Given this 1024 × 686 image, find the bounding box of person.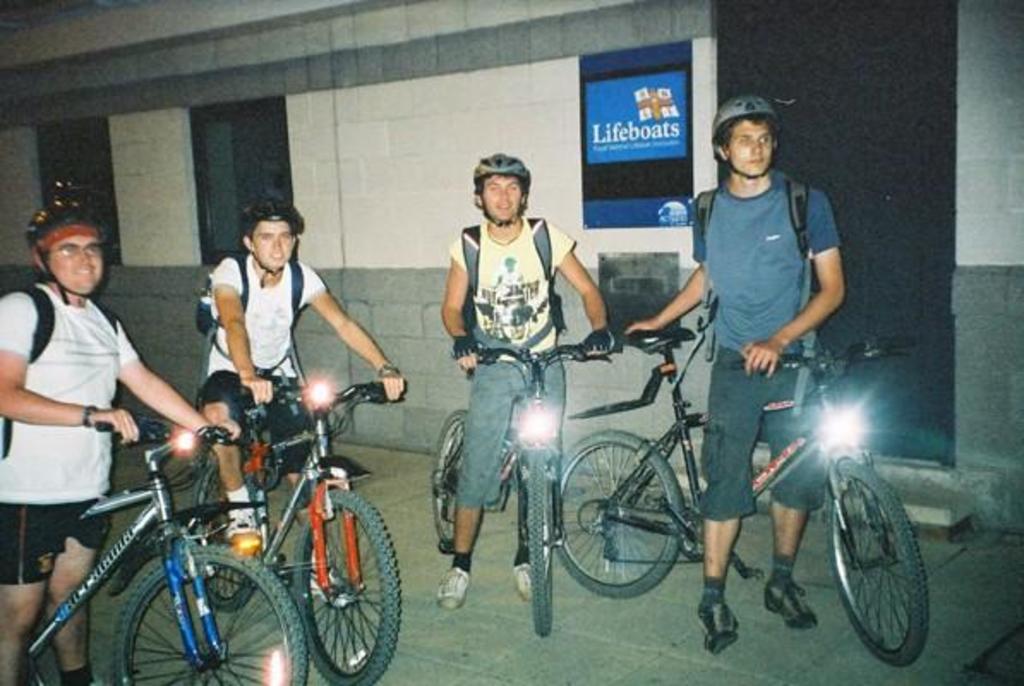
623 99 844 655.
